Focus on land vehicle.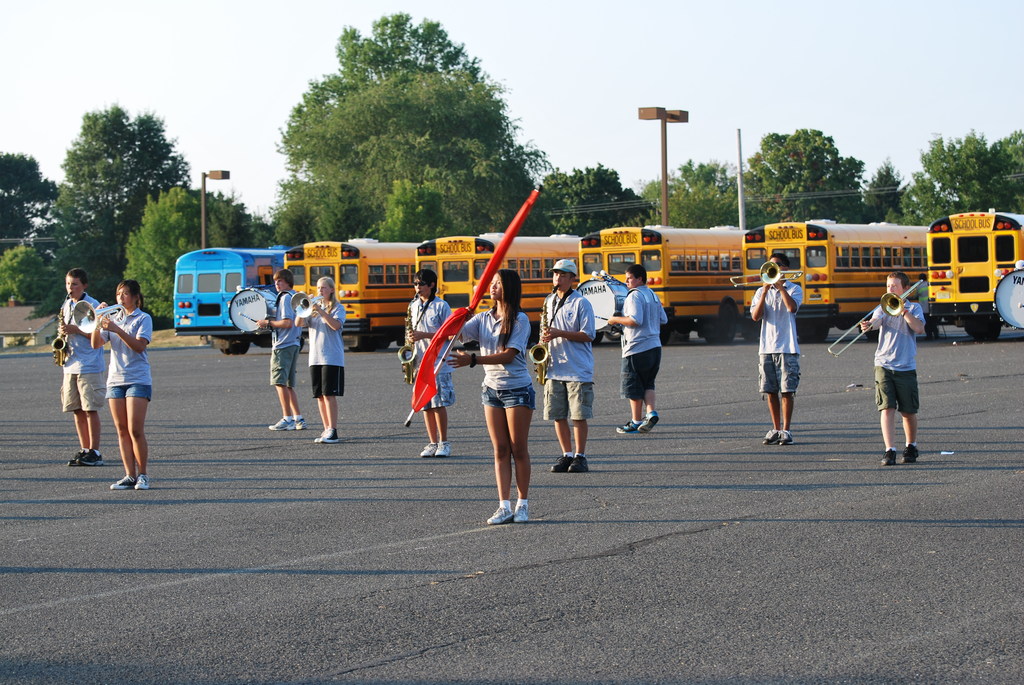
Focused at [416,232,586,345].
